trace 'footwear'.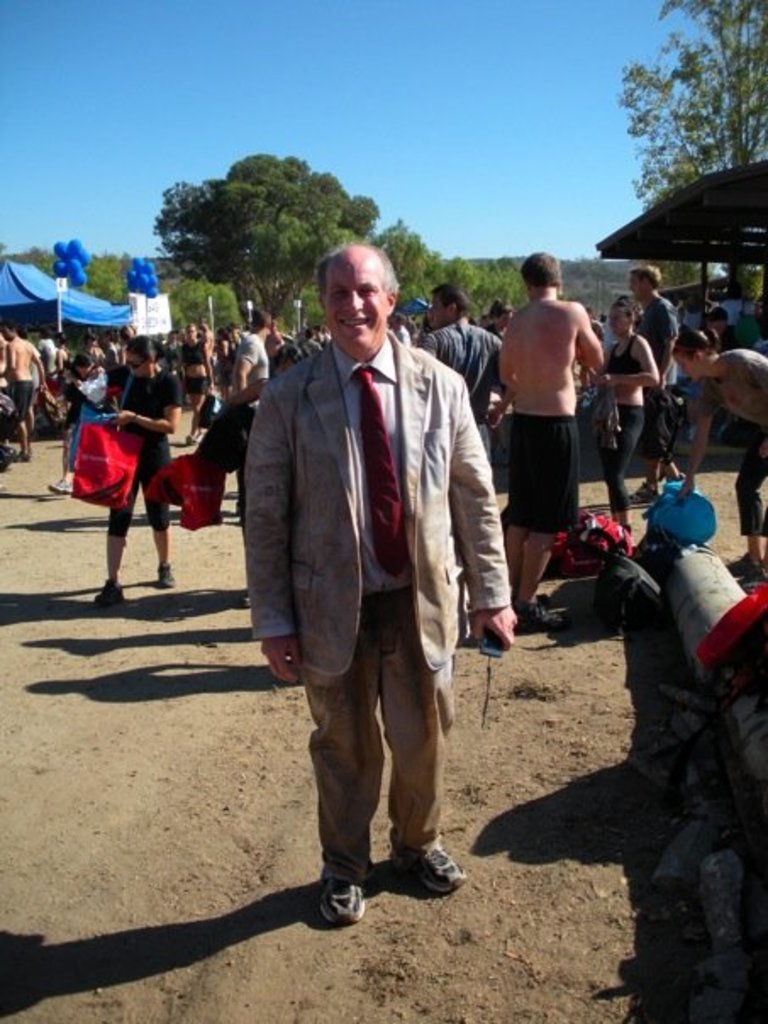
Traced to region(320, 882, 370, 922).
